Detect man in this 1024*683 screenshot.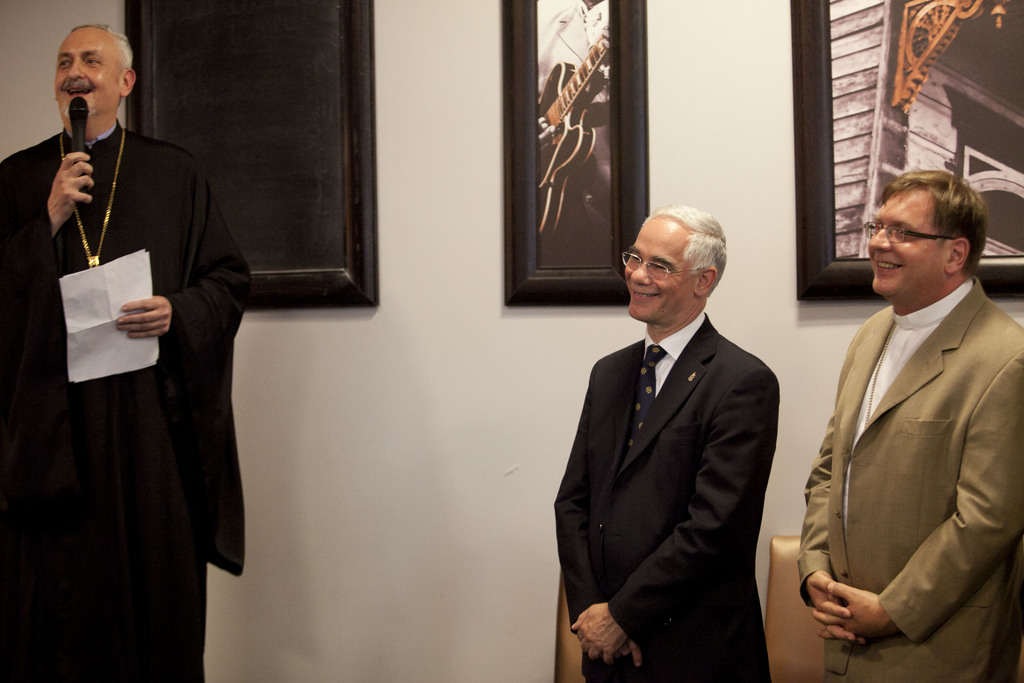
Detection: box(550, 201, 774, 682).
